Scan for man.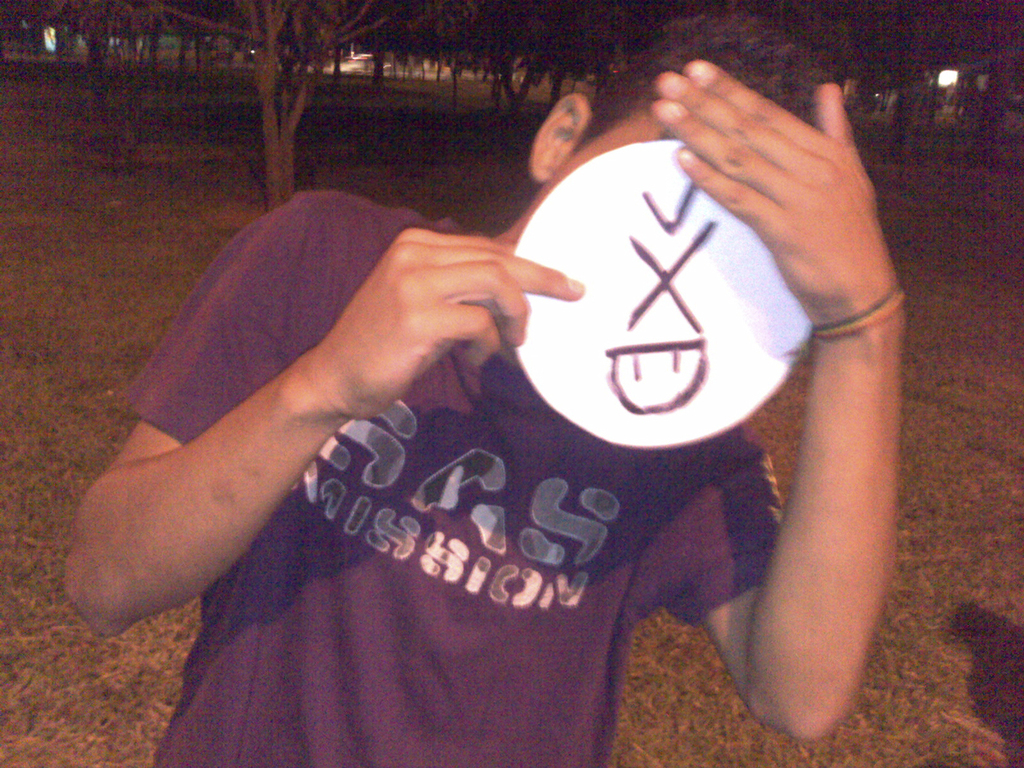
Scan result: BBox(82, 47, 914, 711).
